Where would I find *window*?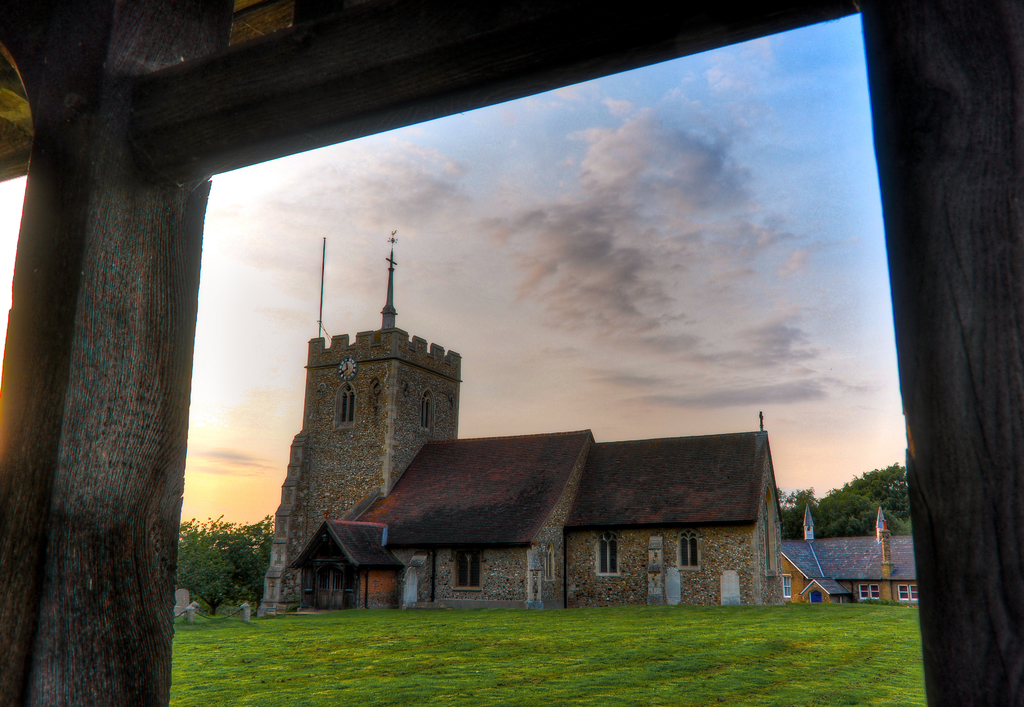
At 856 583 881 605.
